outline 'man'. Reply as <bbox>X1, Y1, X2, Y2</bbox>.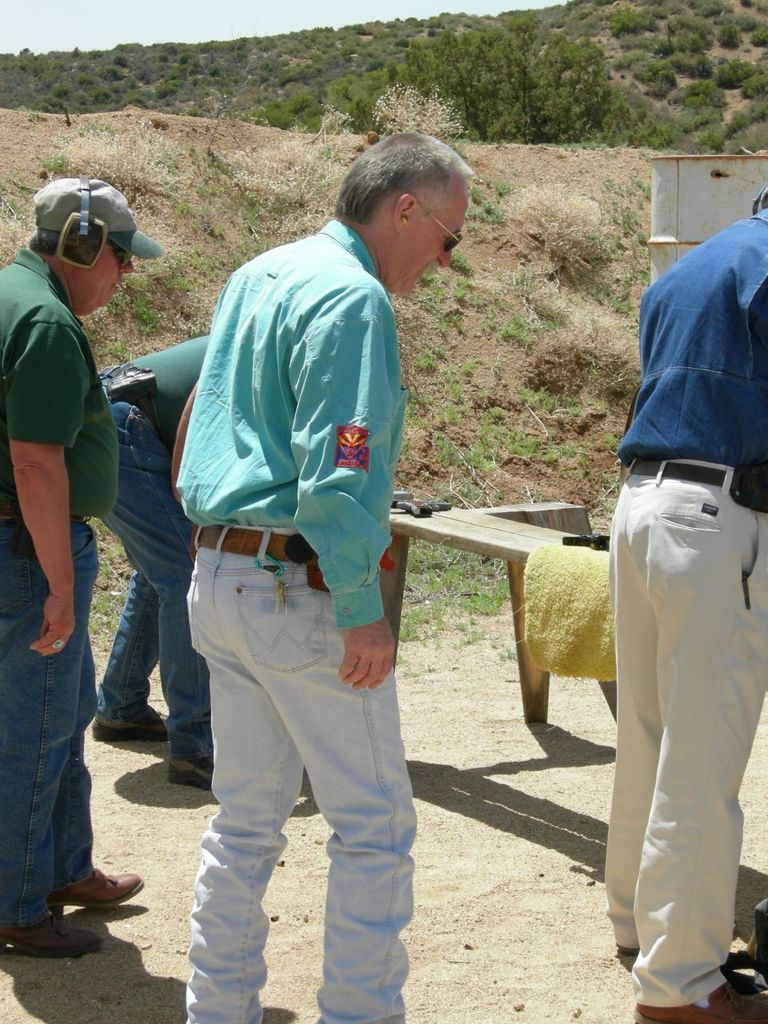
<bbox>602, 197, 767, 1023</bbox>.
